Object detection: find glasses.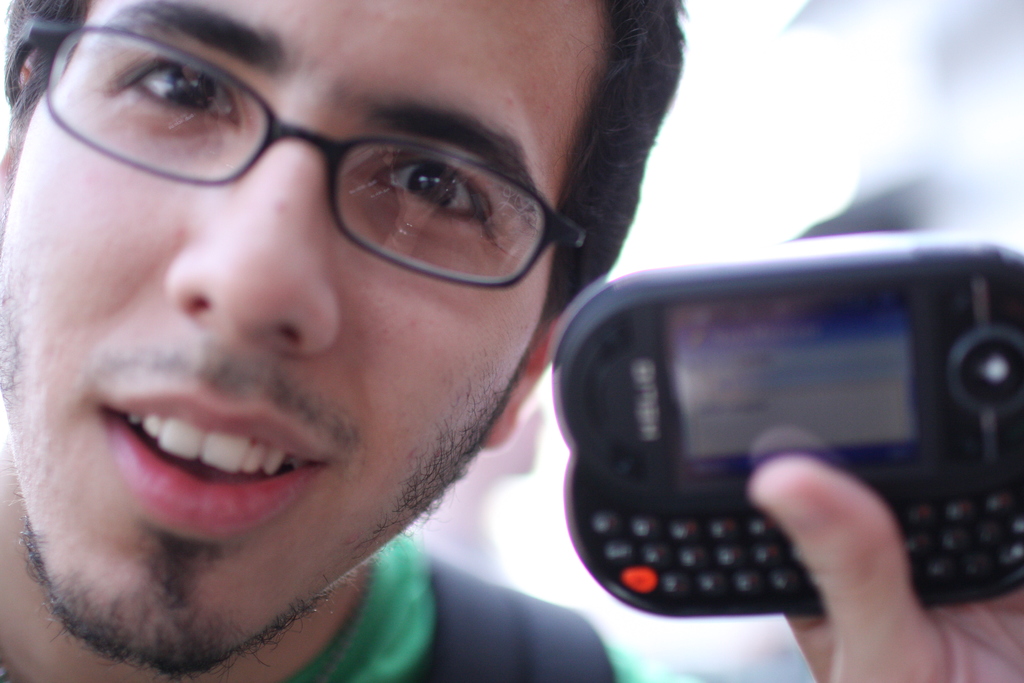
{"left": 1, "top": 16, "right": 594, "bottom": 283}.
